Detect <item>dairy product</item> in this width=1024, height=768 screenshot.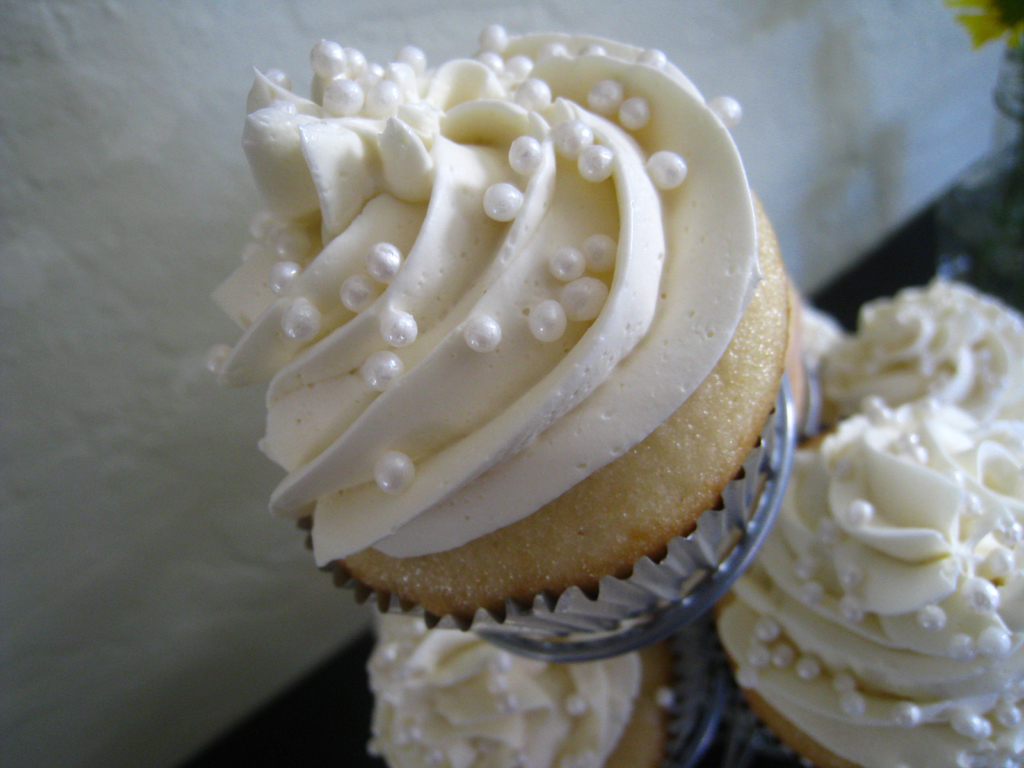
Detection: pyautogui.locateOnScreen(209, 37, 778, 586).
